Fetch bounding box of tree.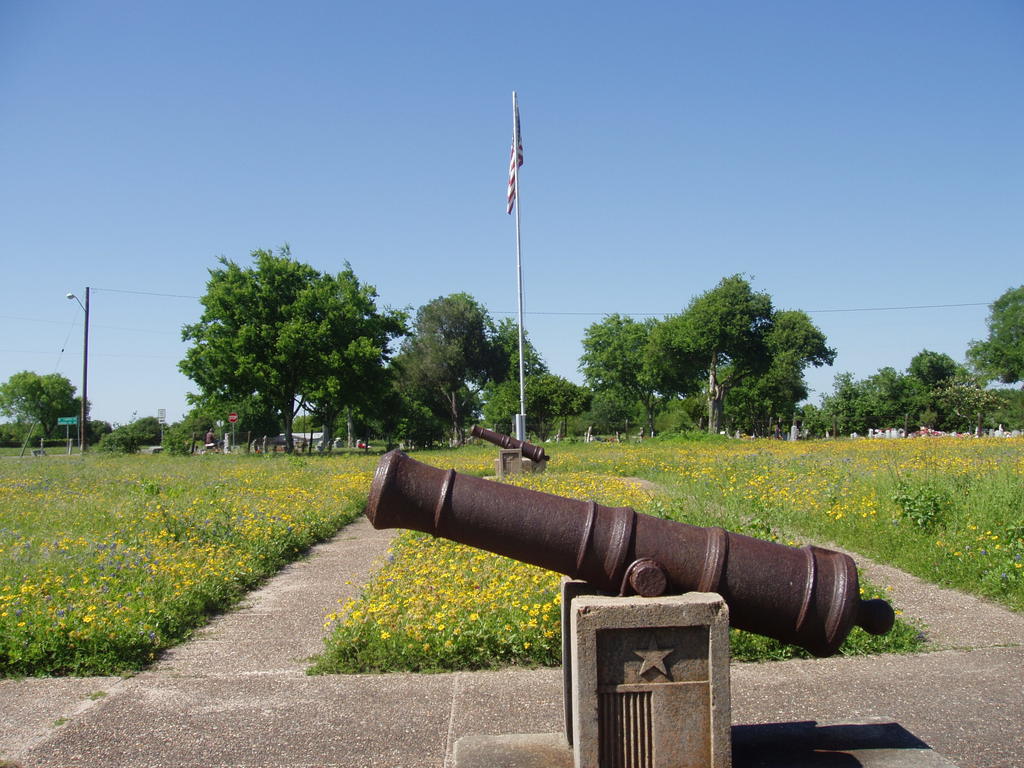
Bbox: (left=165, top=408, right=221, bottom=456).
